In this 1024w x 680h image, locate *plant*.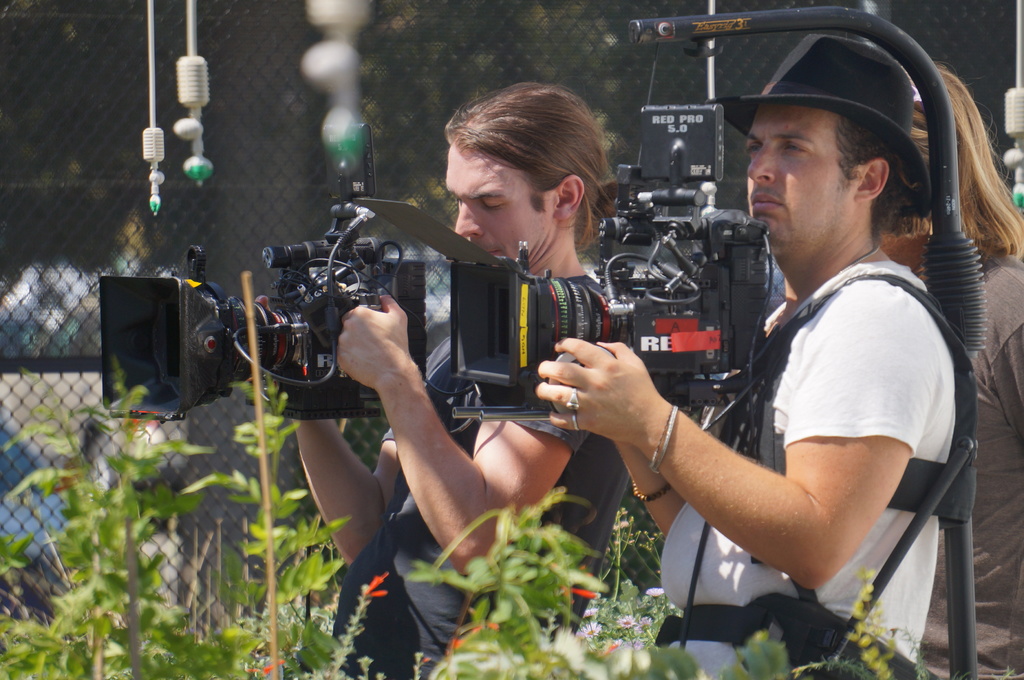
Bounding box: Rect(401, 487, 599, 679).
